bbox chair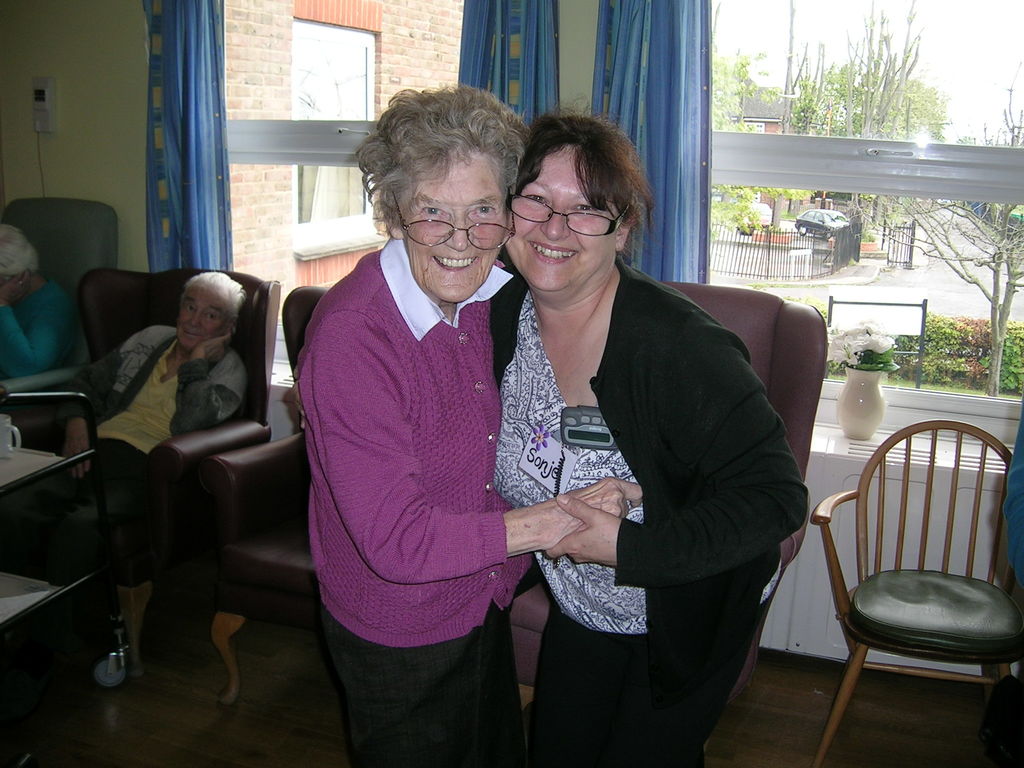
[x1=10, y1=267, x2=284, y2=673]
